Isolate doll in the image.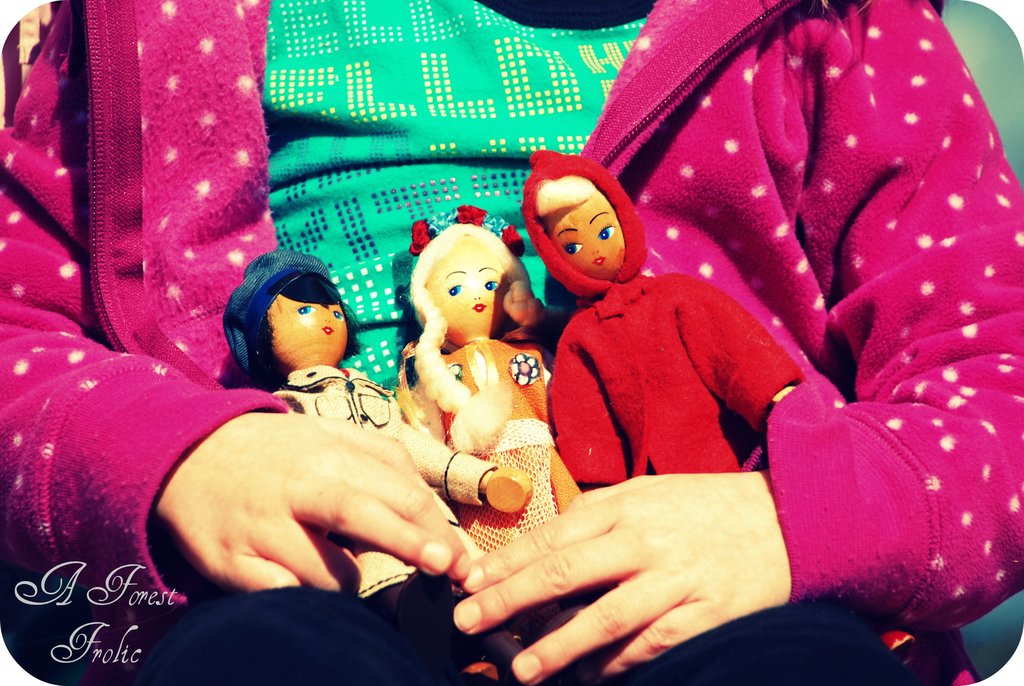
Isolated region: [521, 151, 805, 495].
